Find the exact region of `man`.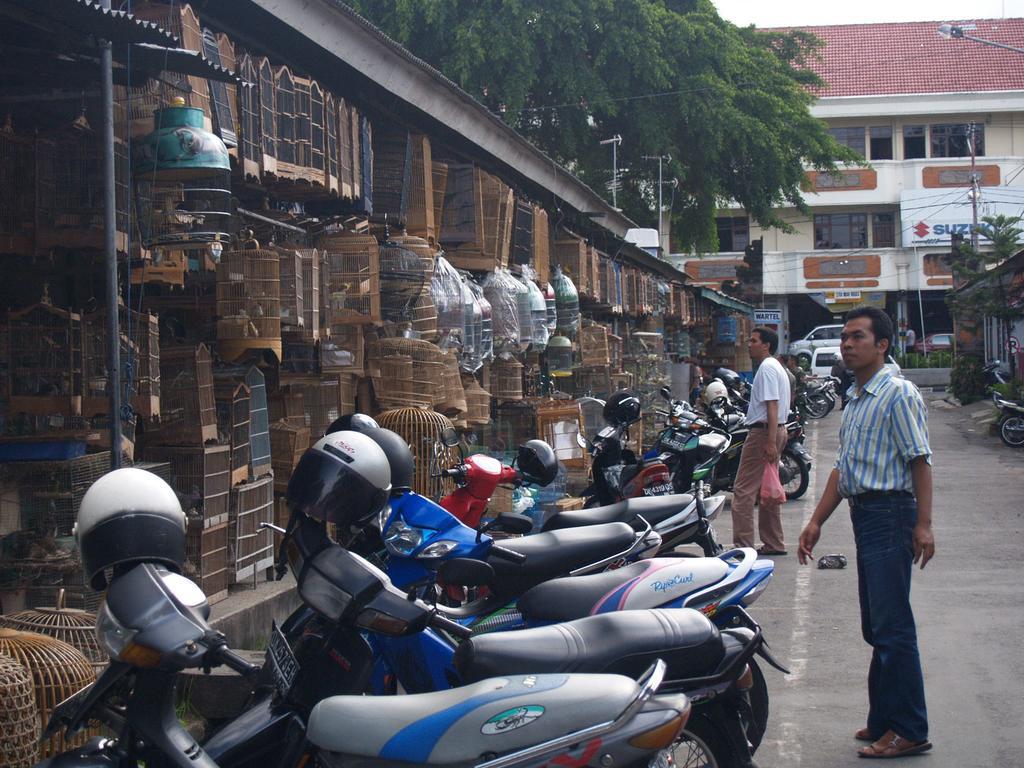
Exact region: 907:324:911:352.
